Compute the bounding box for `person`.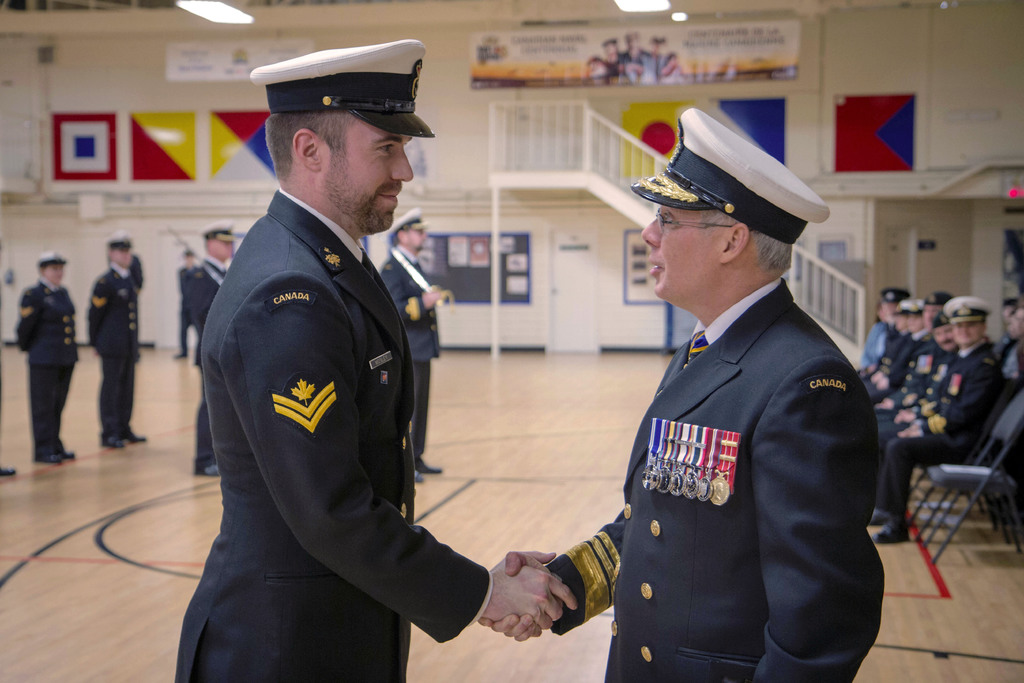
(168,37,580,682).
